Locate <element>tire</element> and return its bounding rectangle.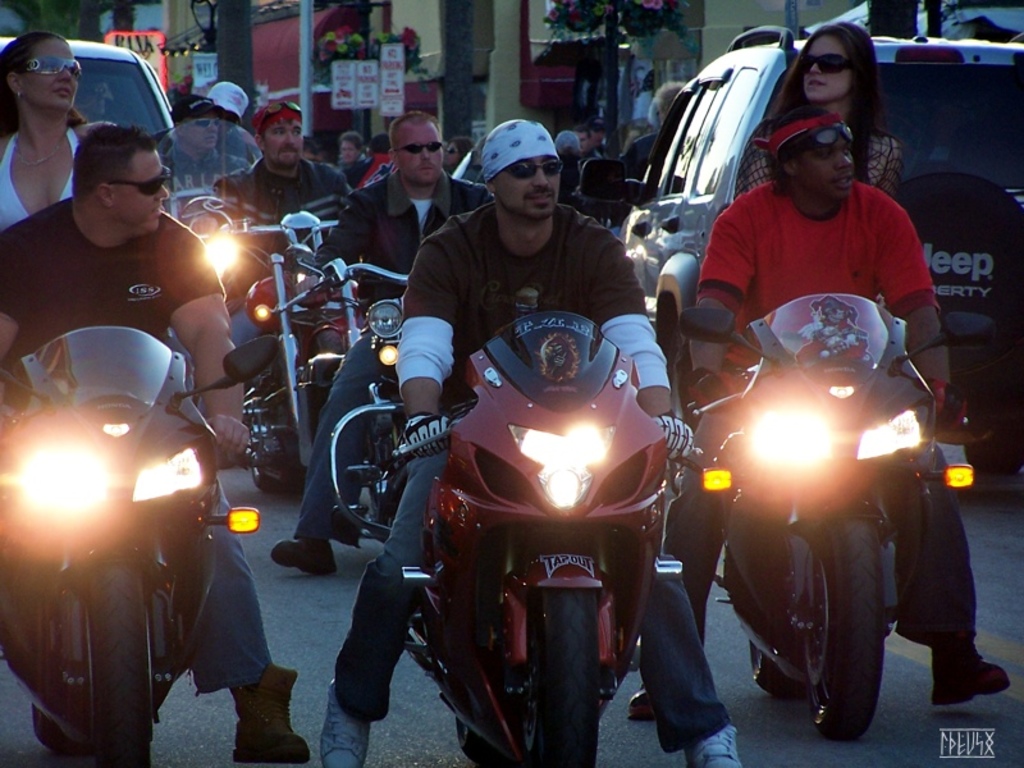
box=[251, 407, 278, 492].
